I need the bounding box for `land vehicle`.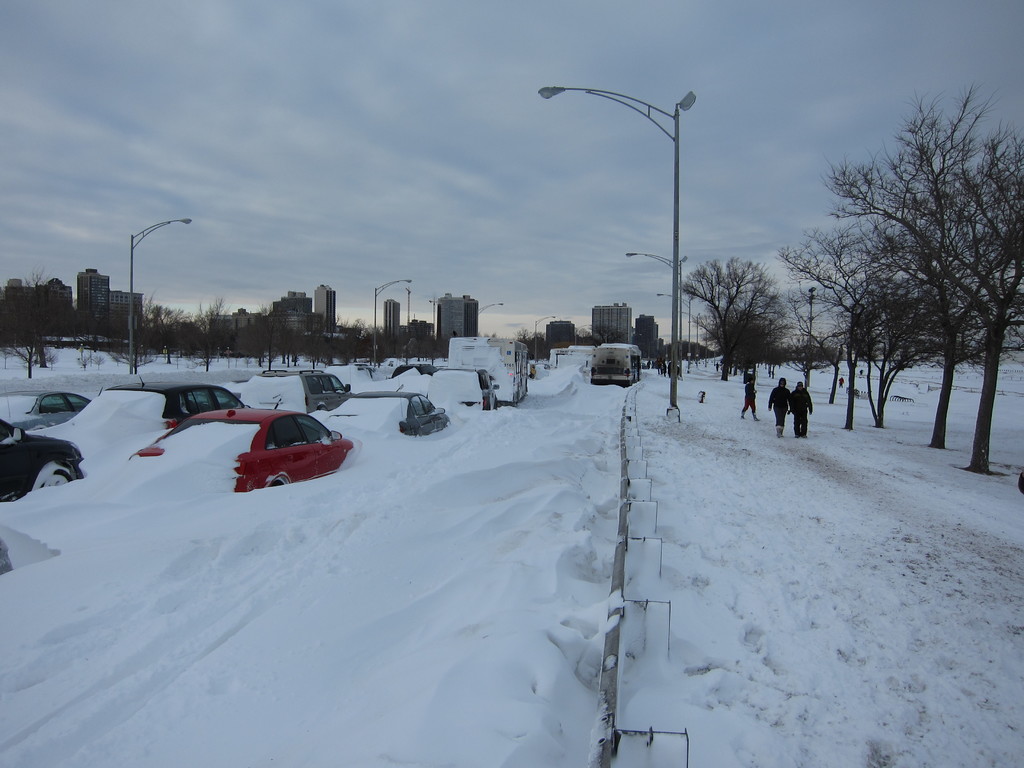
Here it is: (left=0, top=424, right=83, bottom=504).
